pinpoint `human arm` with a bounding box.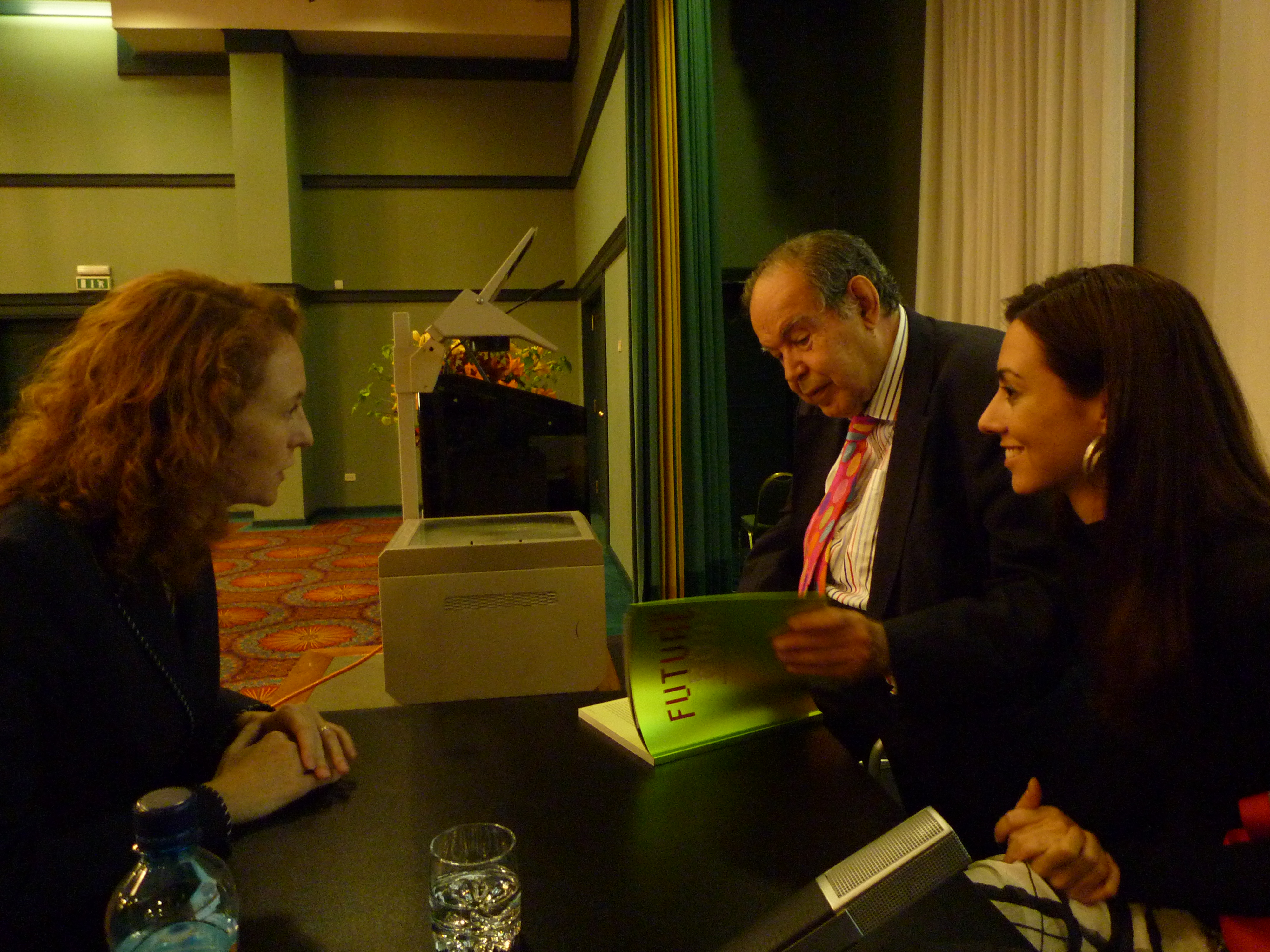
x1=245 y1=165 x2=347 y2=225.
